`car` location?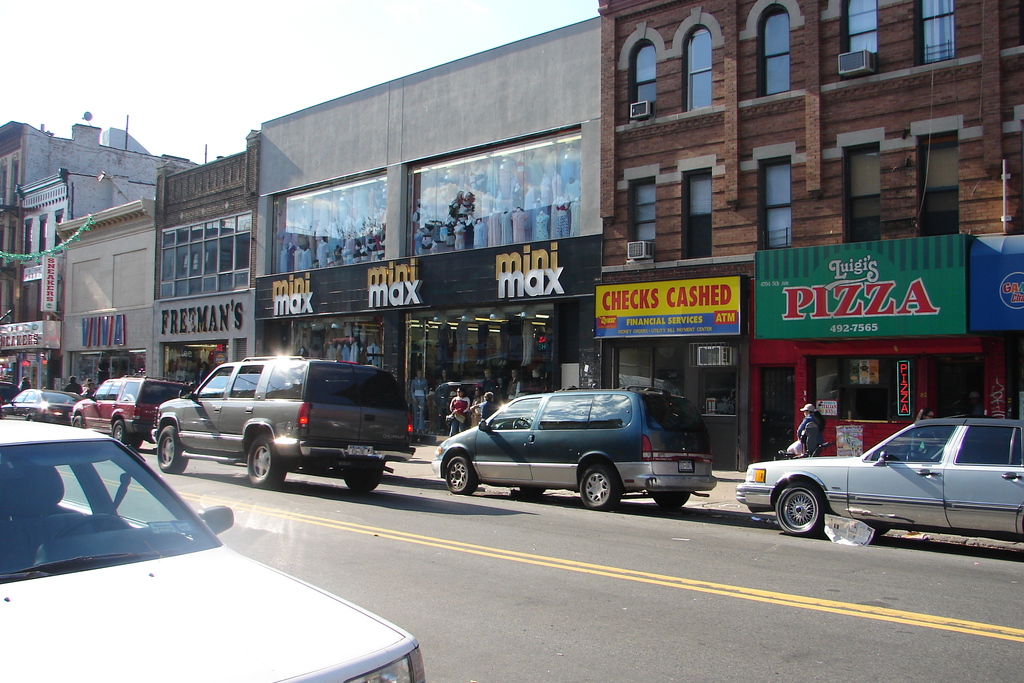
[0,420,421,682]
